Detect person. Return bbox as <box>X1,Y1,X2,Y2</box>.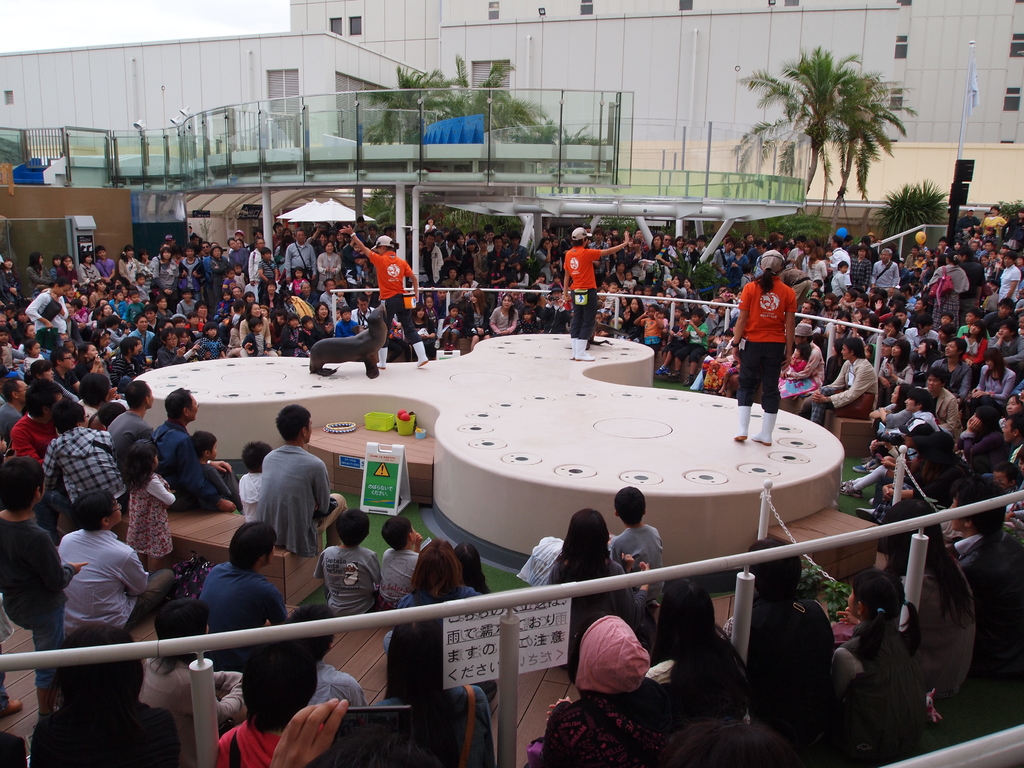
<box>614,228,623,244</box>.
